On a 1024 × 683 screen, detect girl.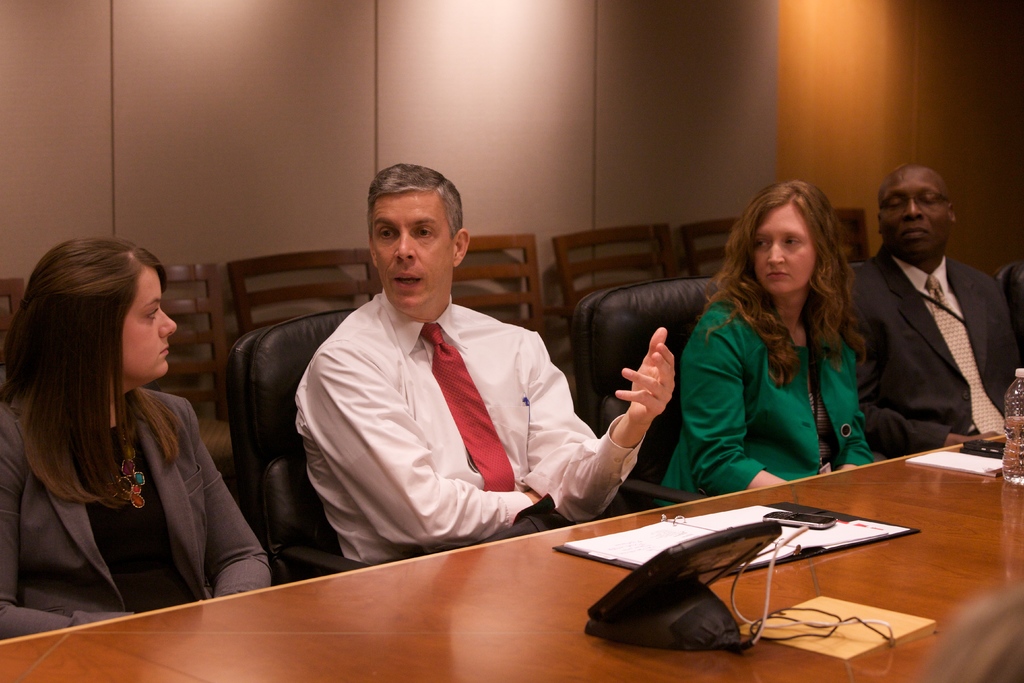
{"x1": 0, "y1": 239, "x2": 269, "y2": 638}.
